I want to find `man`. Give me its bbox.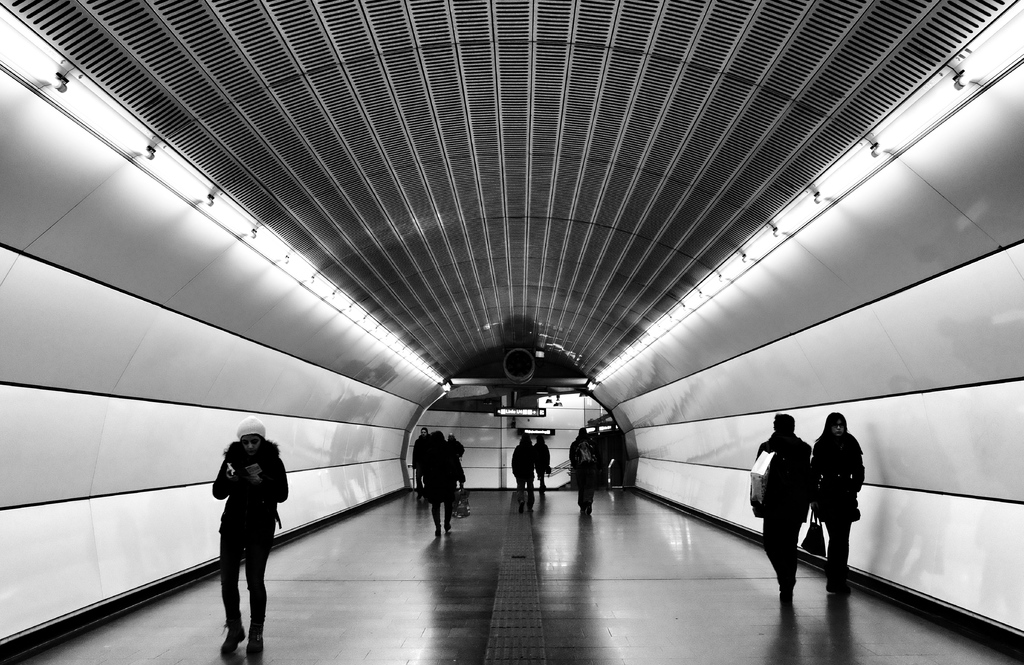
detection(570, 429, 604, 516).
